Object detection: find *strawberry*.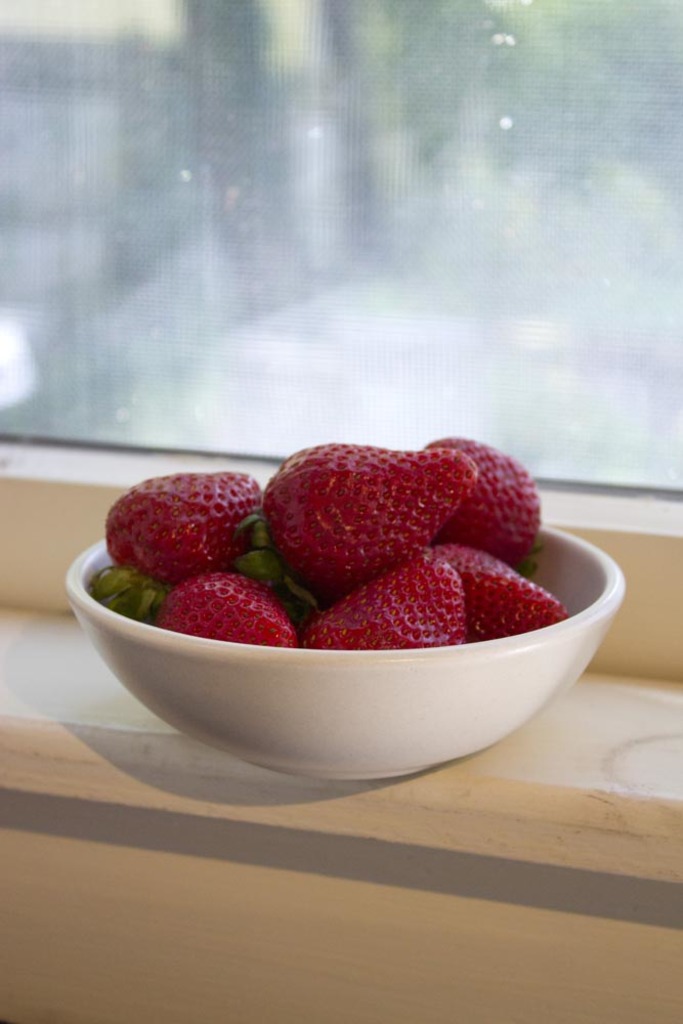
rect(454, 548, 561, 640).
